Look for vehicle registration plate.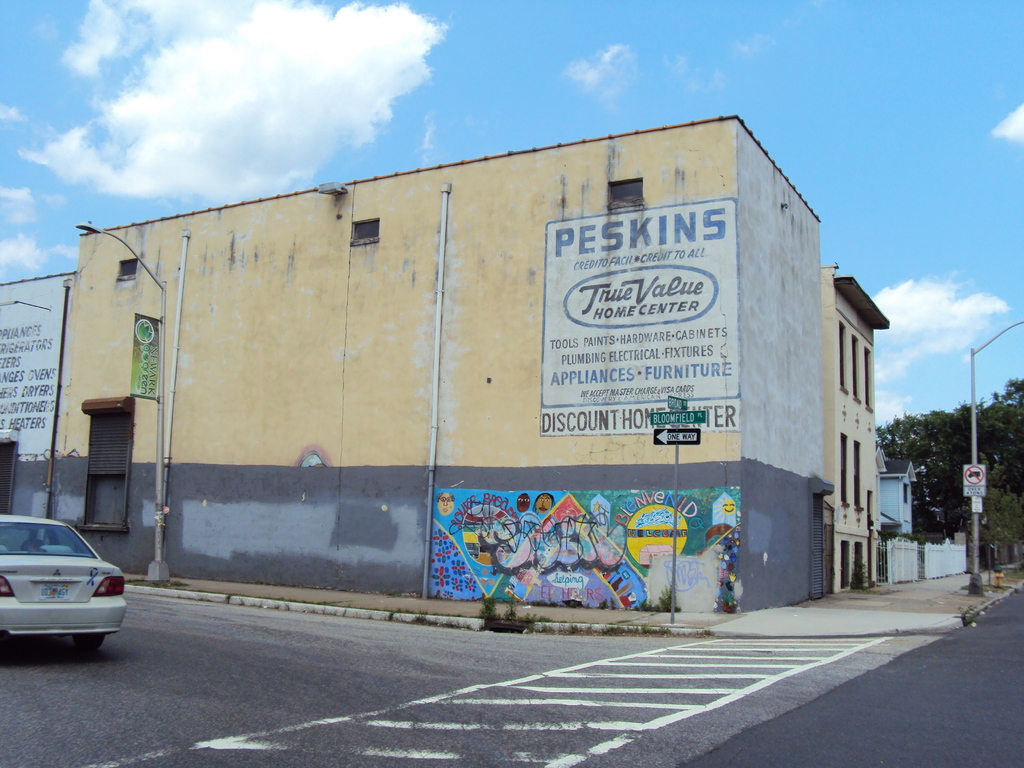
Found: bbox=[41, 583, 67, 598].
